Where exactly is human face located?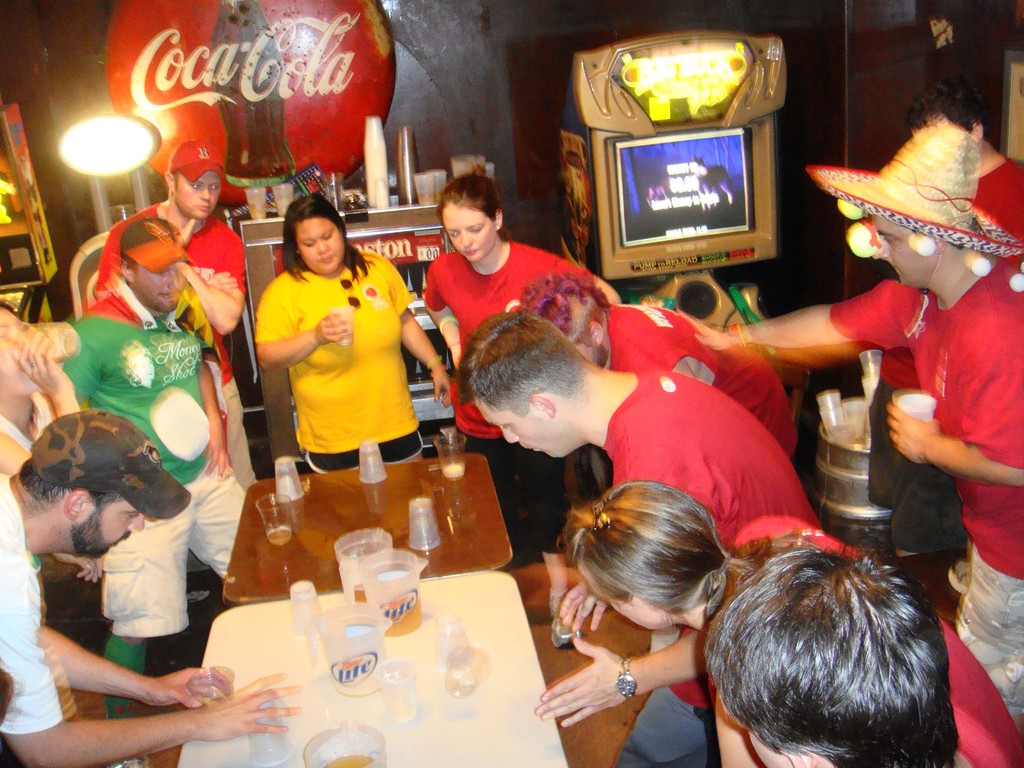
Its bounding box is rect(611, 598, 675, 637).
